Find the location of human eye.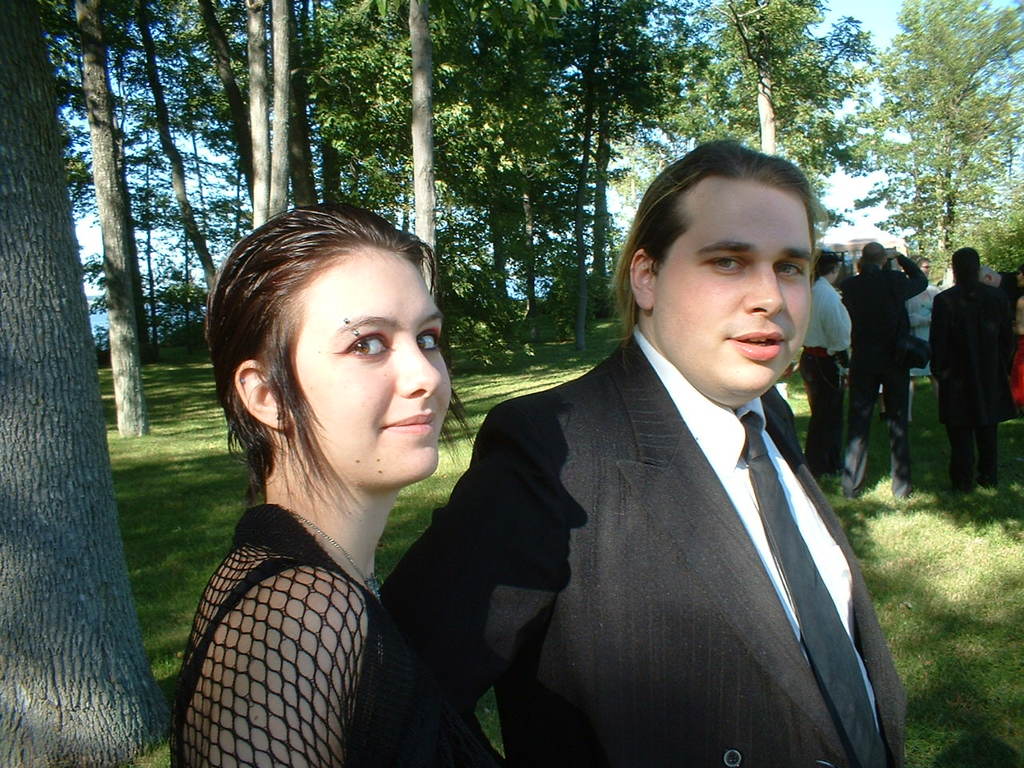
Location: [414,319,446,355].
